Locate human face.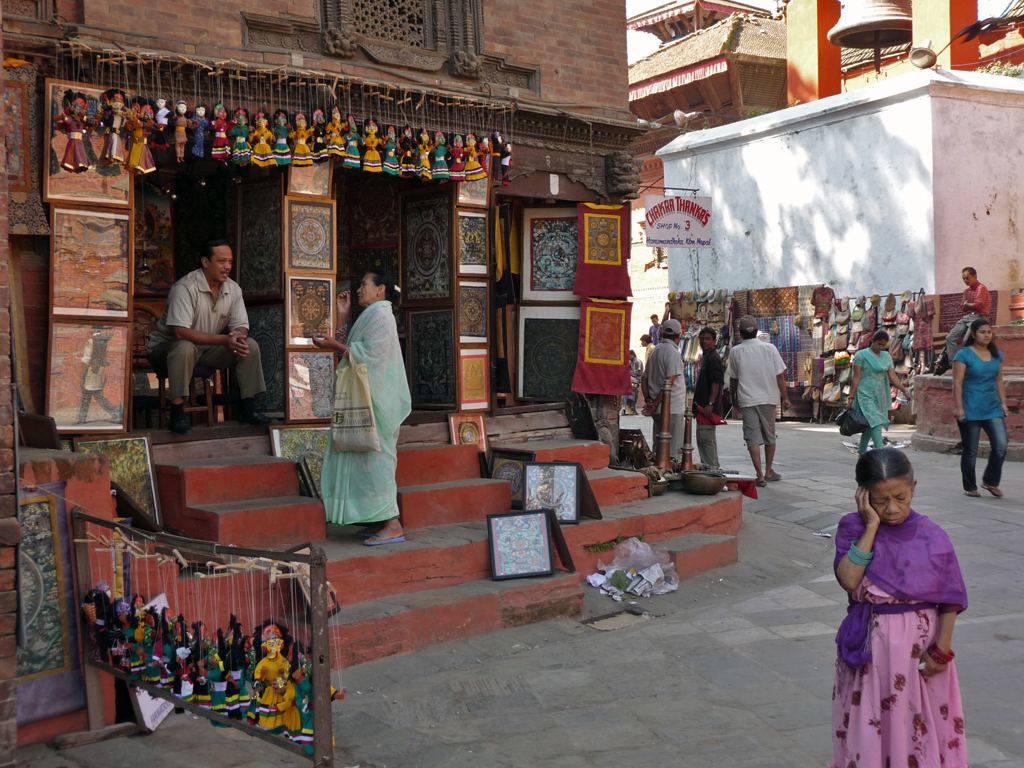
Bounding box: locate(873, 337, 886, 349).
